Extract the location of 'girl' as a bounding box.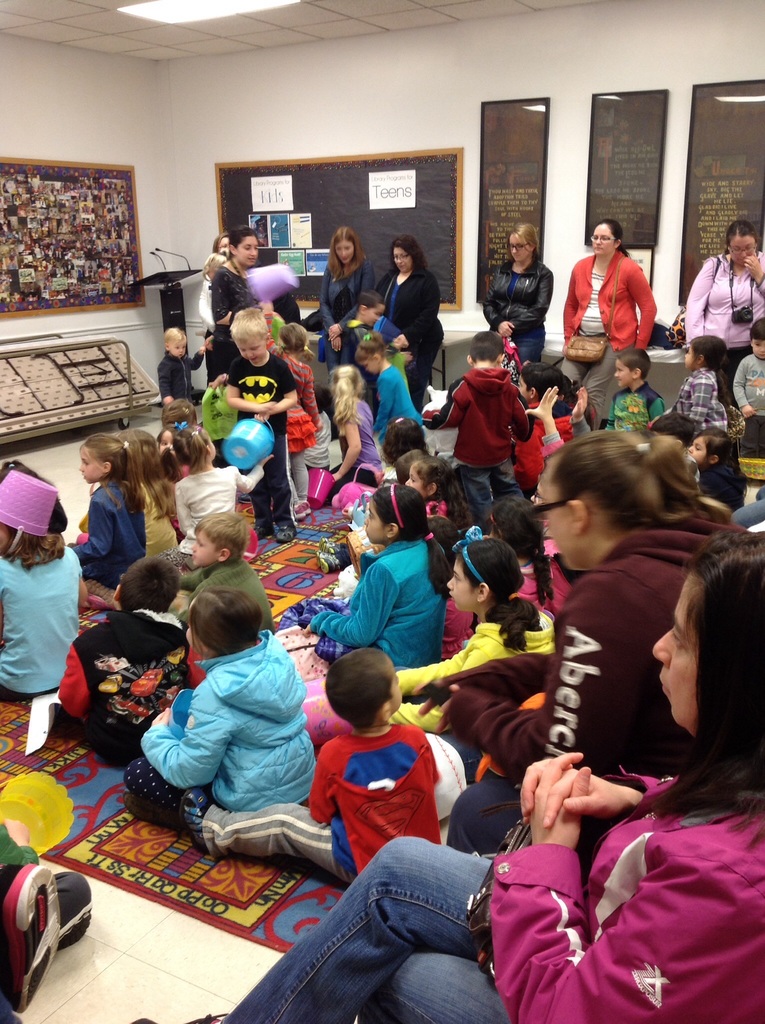
bbox=(378, 233, 443, 406).
